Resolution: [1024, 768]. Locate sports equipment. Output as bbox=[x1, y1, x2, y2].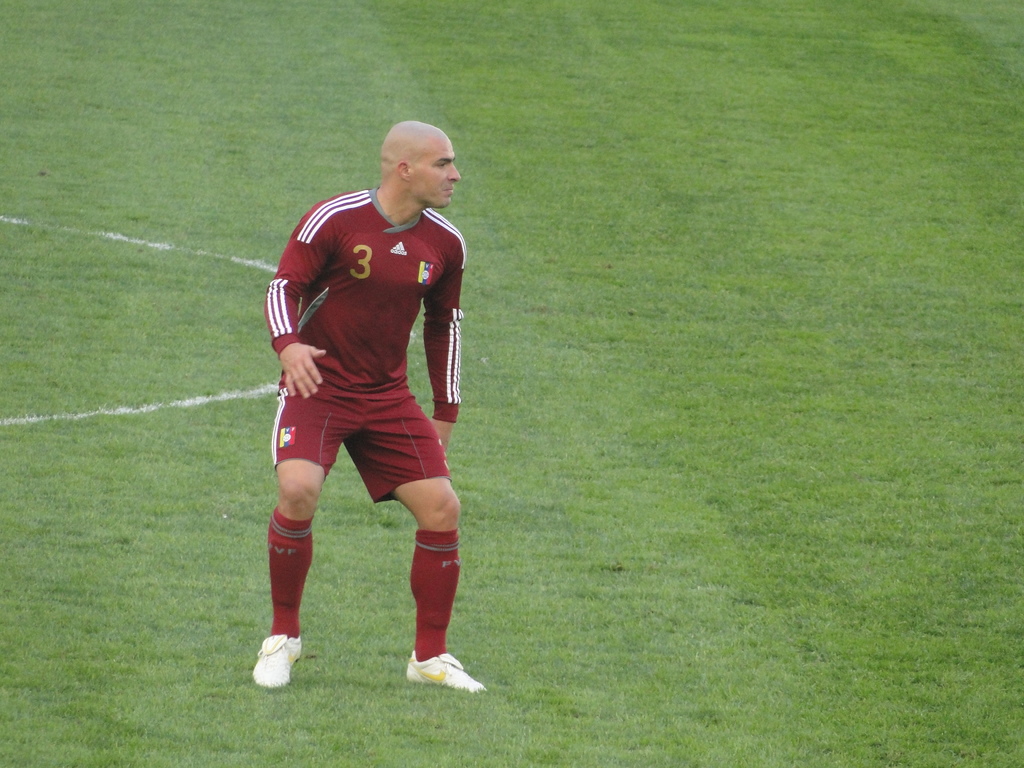
bbox=[406, 650, 492, 692].
